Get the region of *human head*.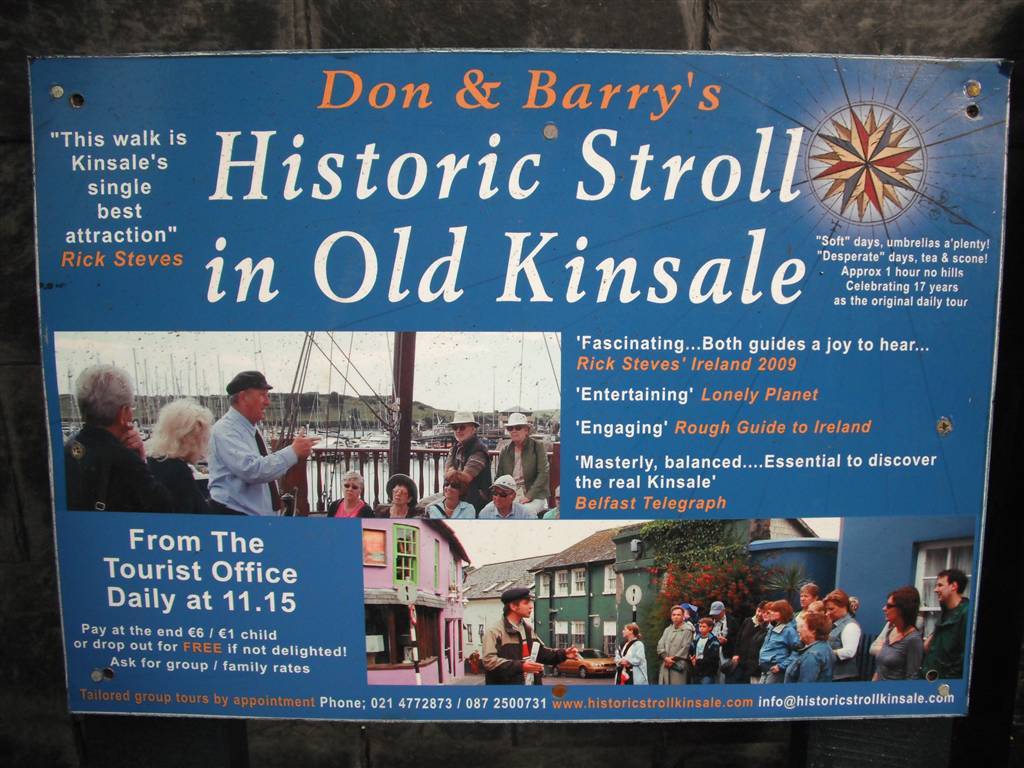
(75, 357, 141, 431).
